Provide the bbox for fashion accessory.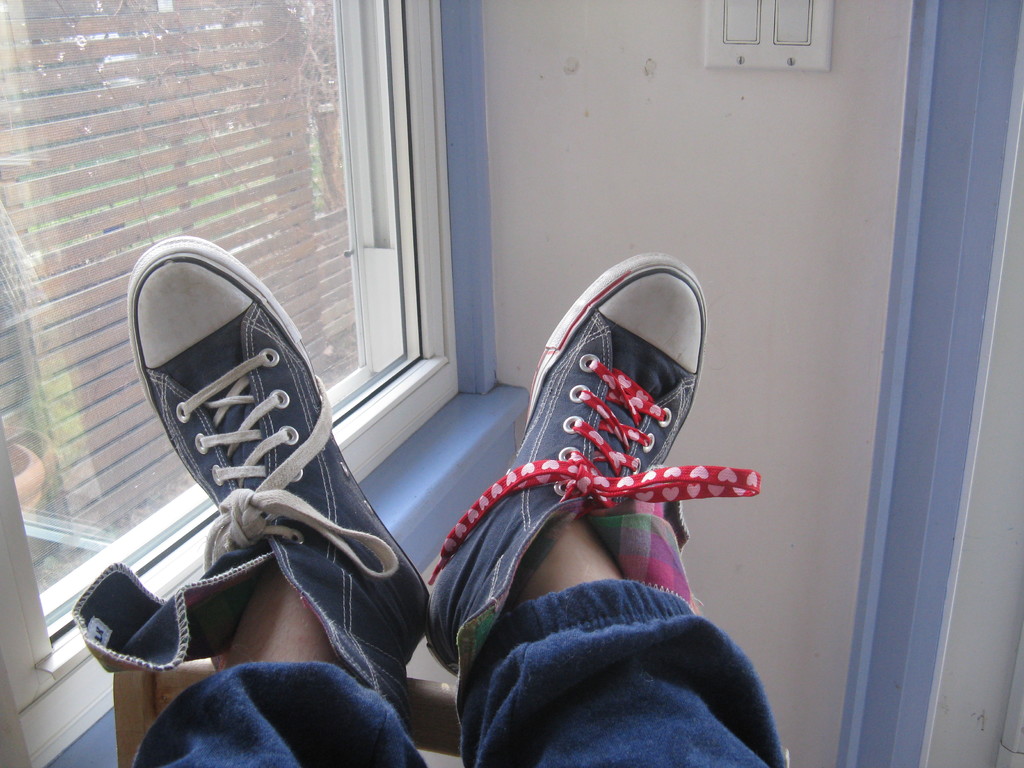
[68, 235, 444, 712].
